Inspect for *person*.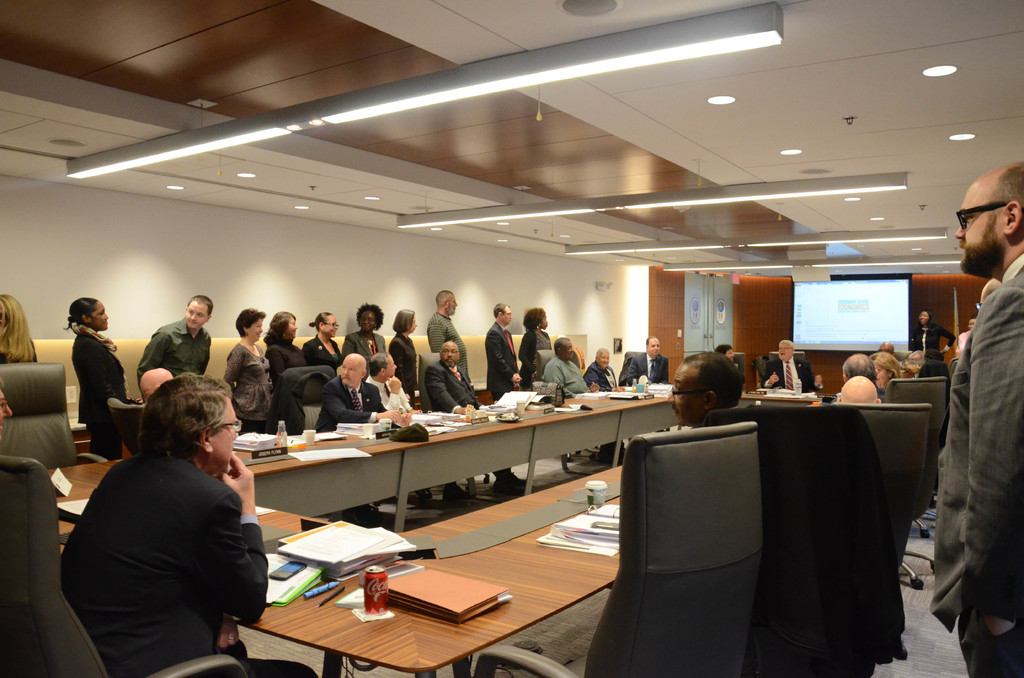
Inspection: <bbox>426, 286, 472, 383</bbox>.
